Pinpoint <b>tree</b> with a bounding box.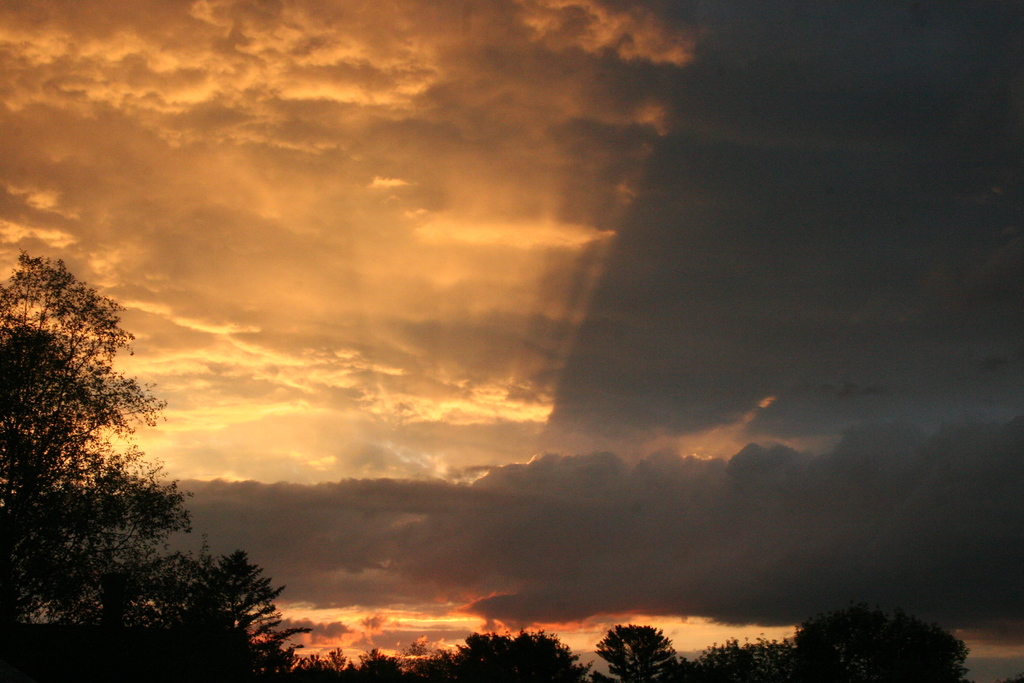
(left=285, top=645, right=400, bottom=682).
